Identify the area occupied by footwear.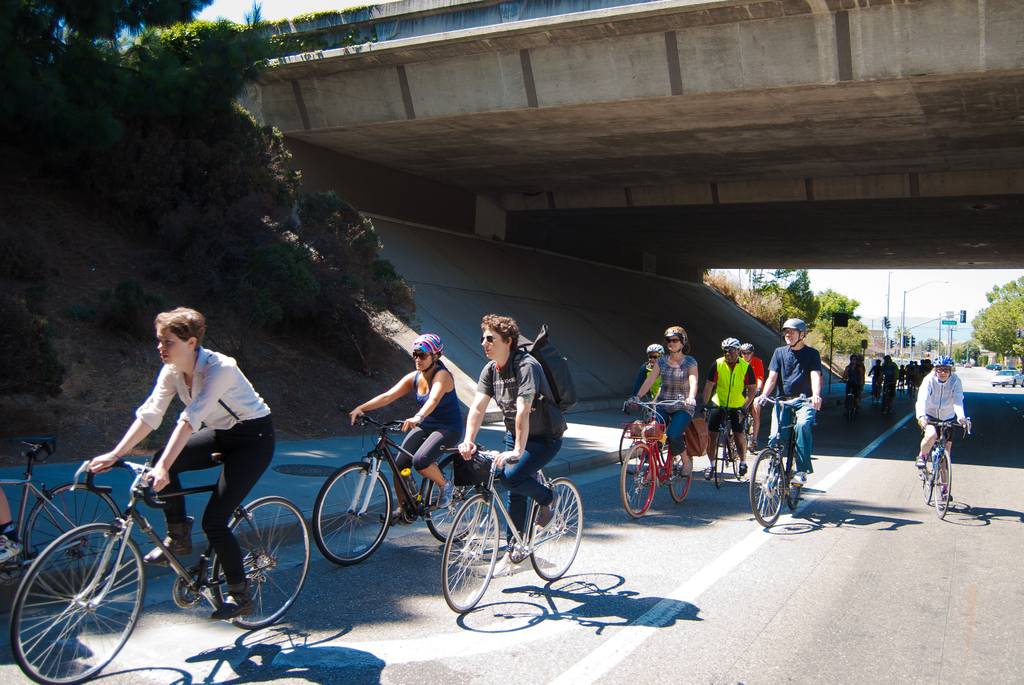
Area: l=0, t=526, r=27, b=566.
